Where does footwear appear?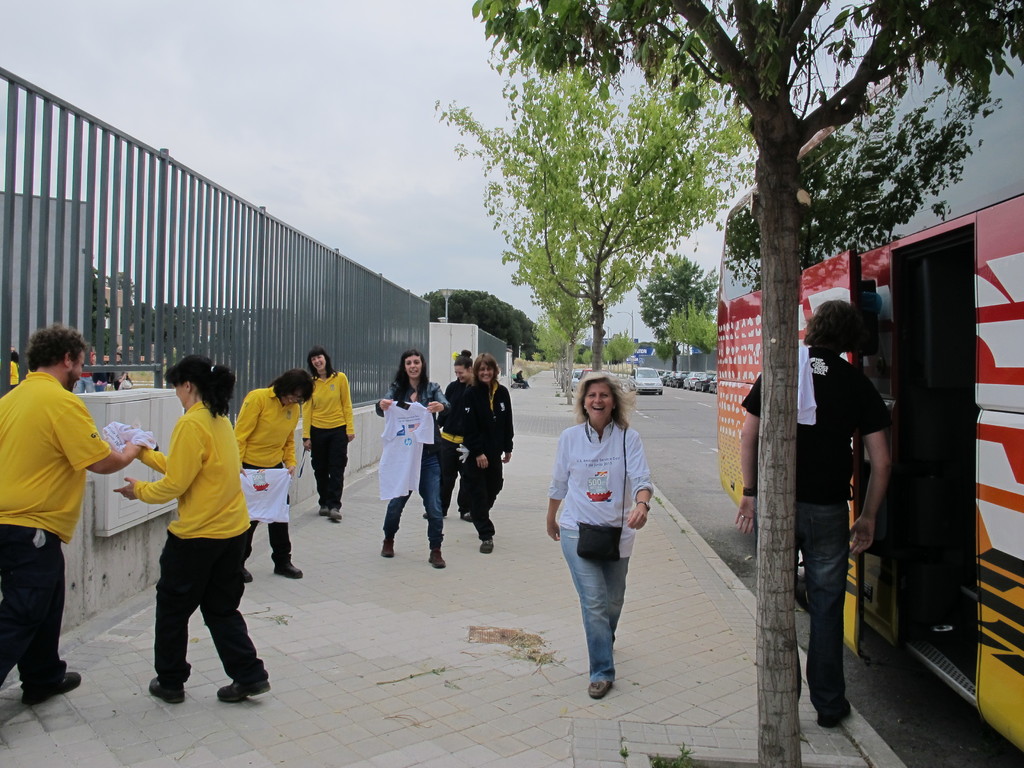
Appears at box(428, 543, 447, 569).
